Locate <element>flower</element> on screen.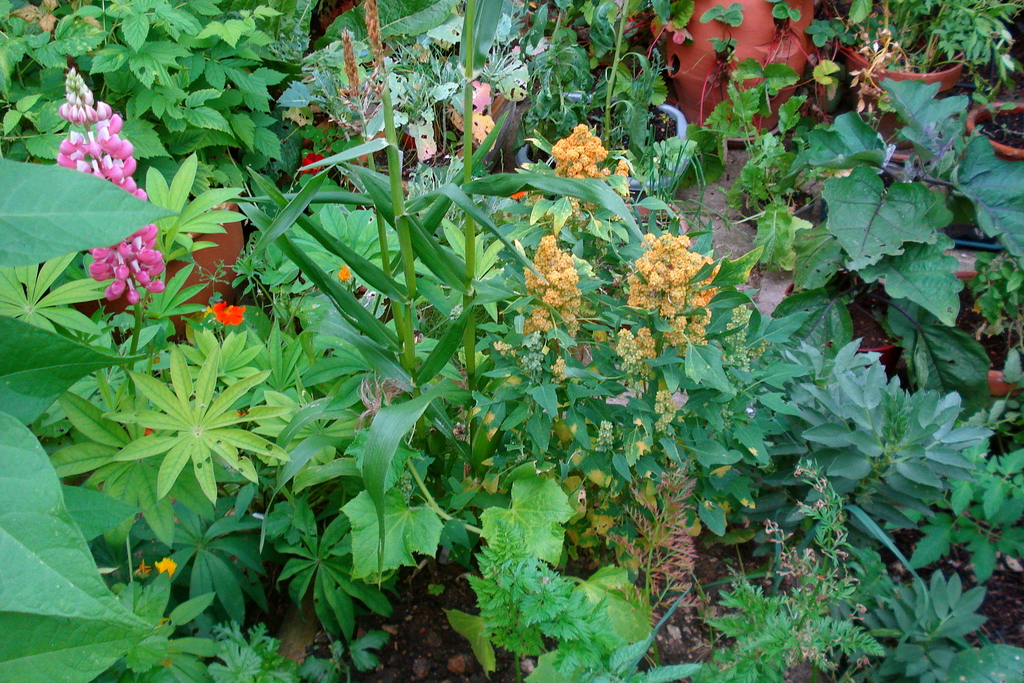
On screen at bbox=[152, 556, 178, 576].
